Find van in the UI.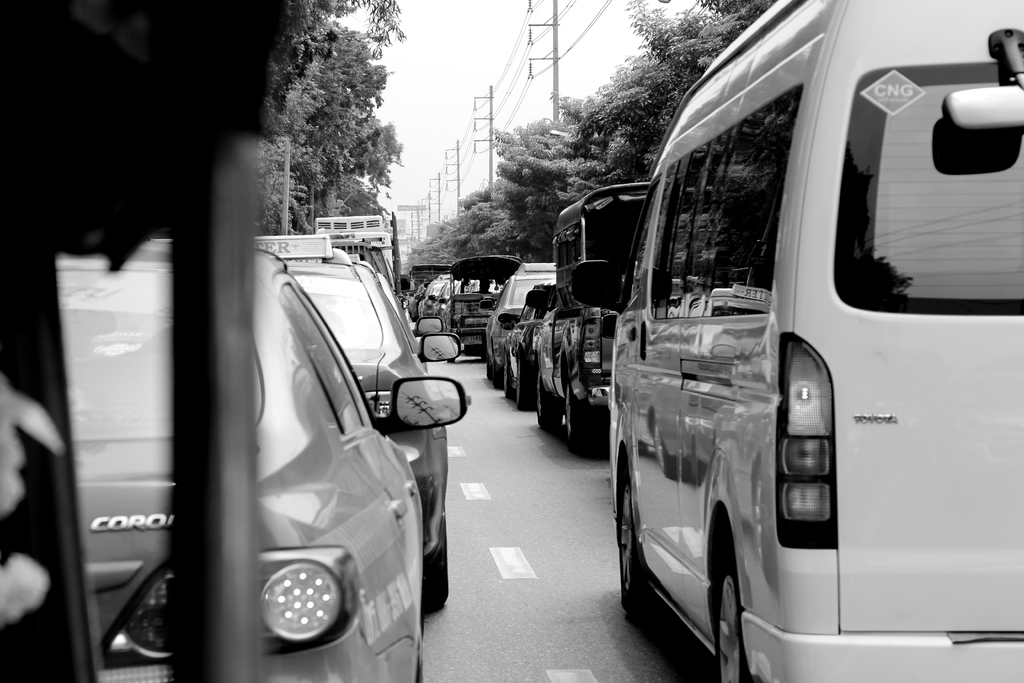
UI element at x1=328, y1=212, x2=411, y2=293.
